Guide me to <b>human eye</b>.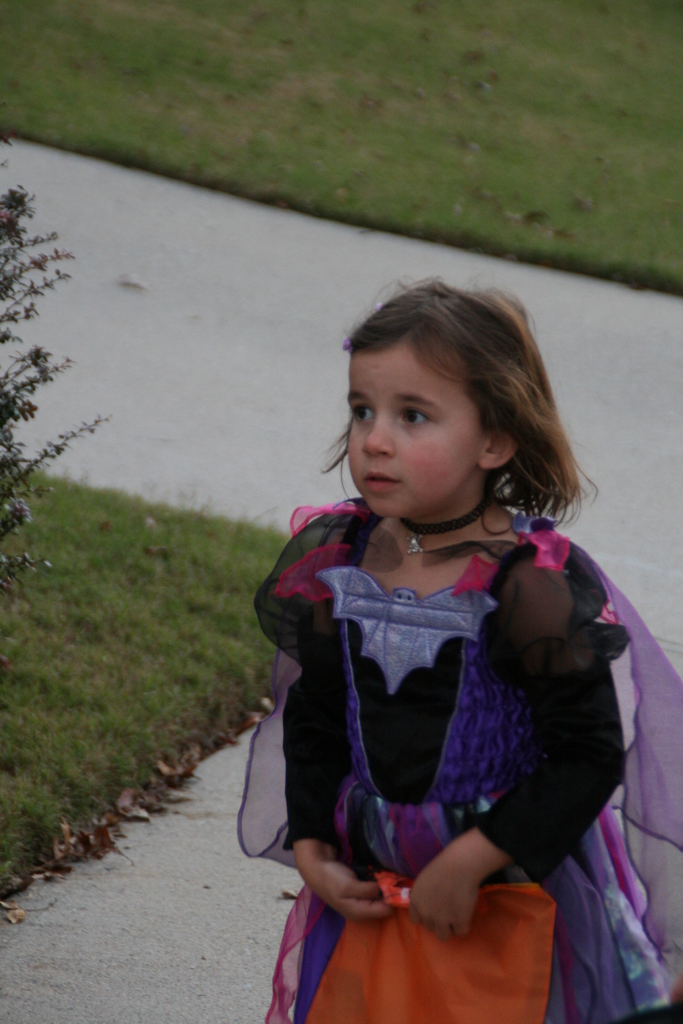
Guidance: BBox(350, 399, 377, 428).
